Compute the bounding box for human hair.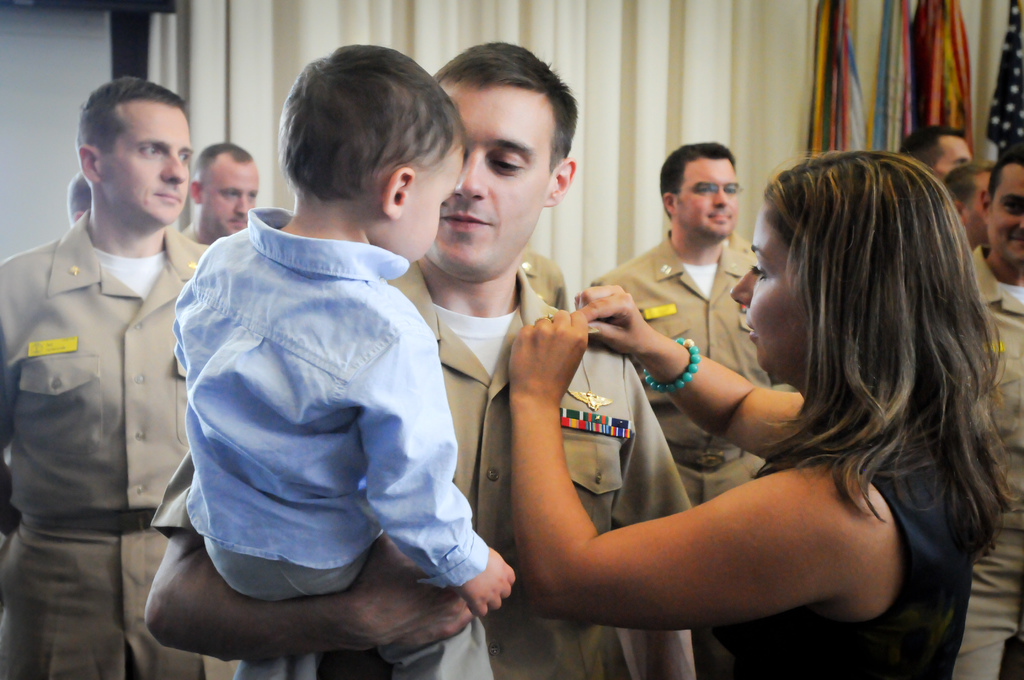
BBox(758, 130, 991, 568).
